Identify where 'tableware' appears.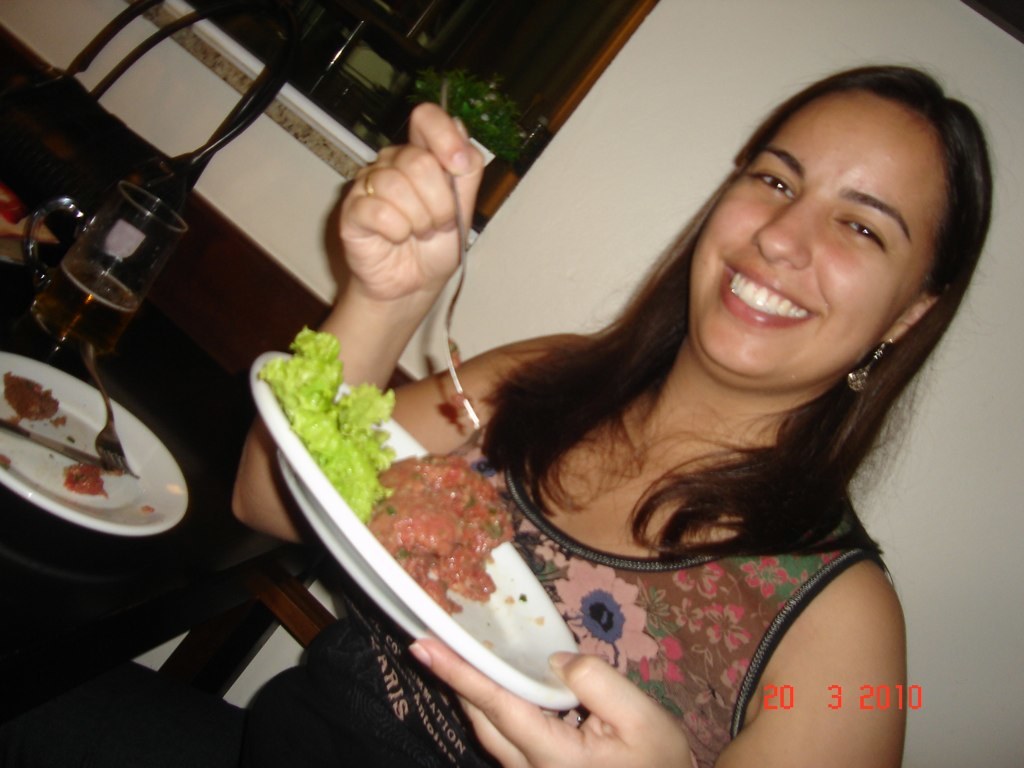
Appears at [left=432, top=165, right=489, bottom=441].
